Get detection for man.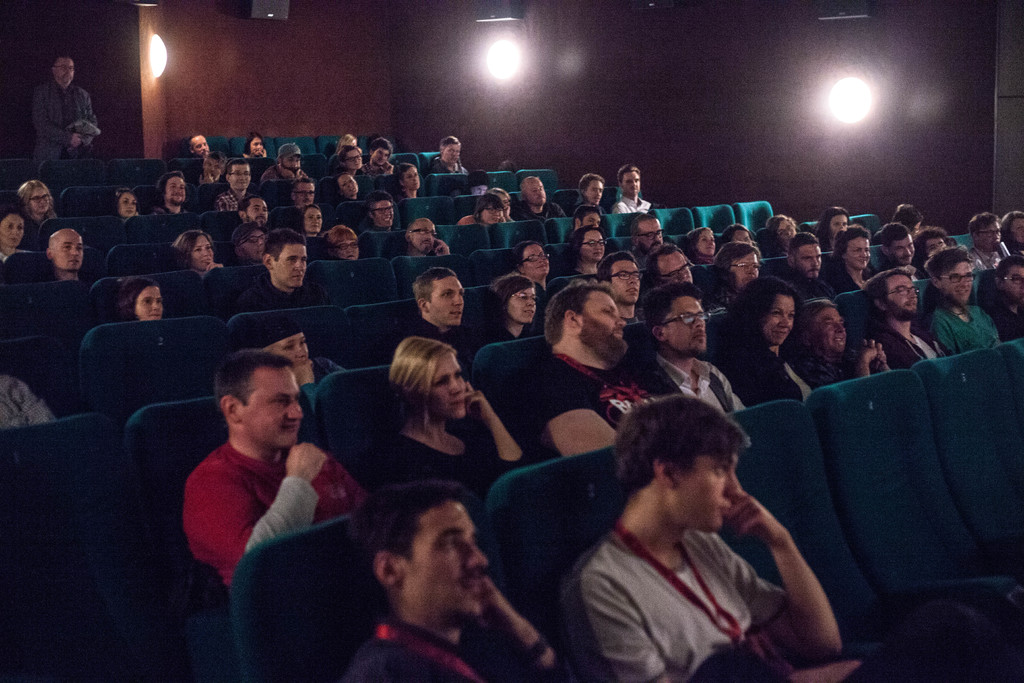
Detection: 229:229:340:314.
